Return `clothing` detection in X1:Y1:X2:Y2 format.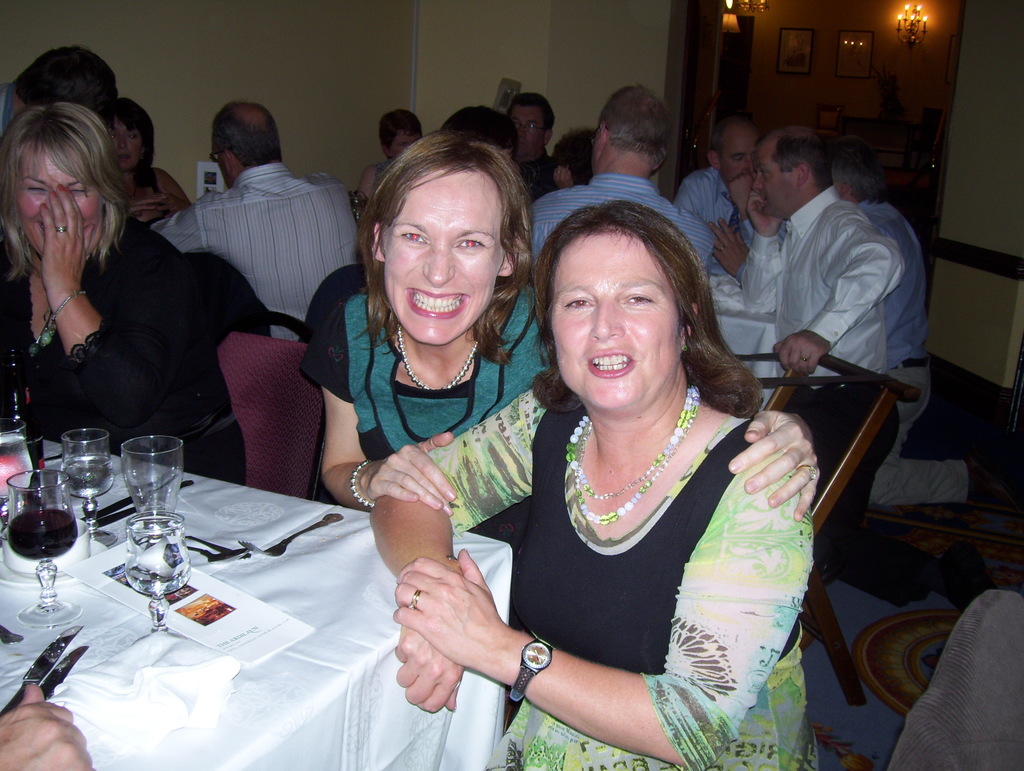
151:160:359:339.
